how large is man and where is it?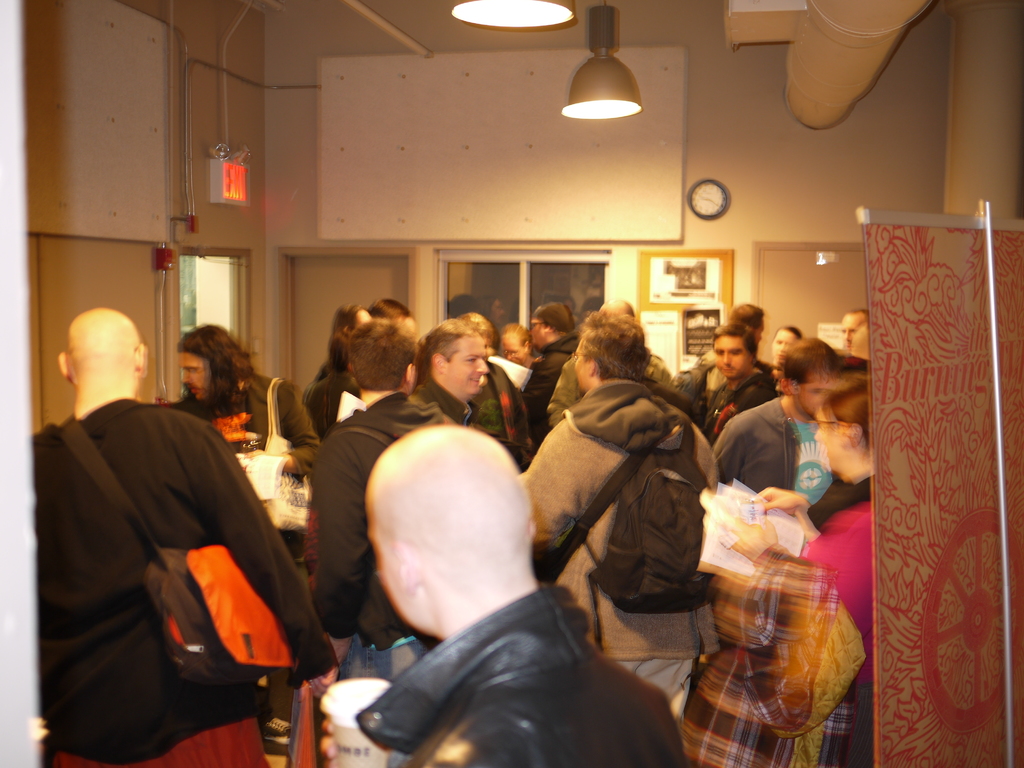
Bounding box: {"x1": 346, "y1": 326, "x2": 417, "y2": 413}.
